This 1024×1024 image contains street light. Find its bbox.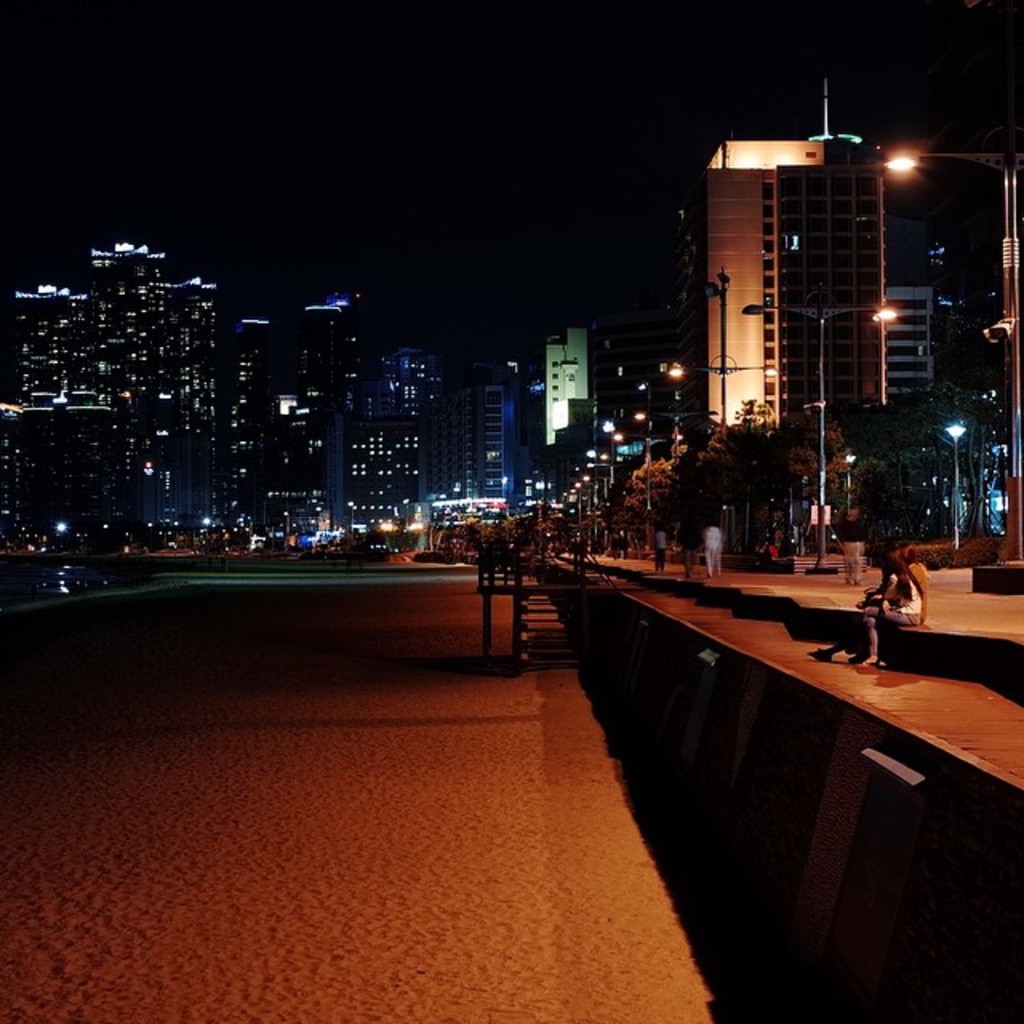
Rect(840, 450, 866, 526).
